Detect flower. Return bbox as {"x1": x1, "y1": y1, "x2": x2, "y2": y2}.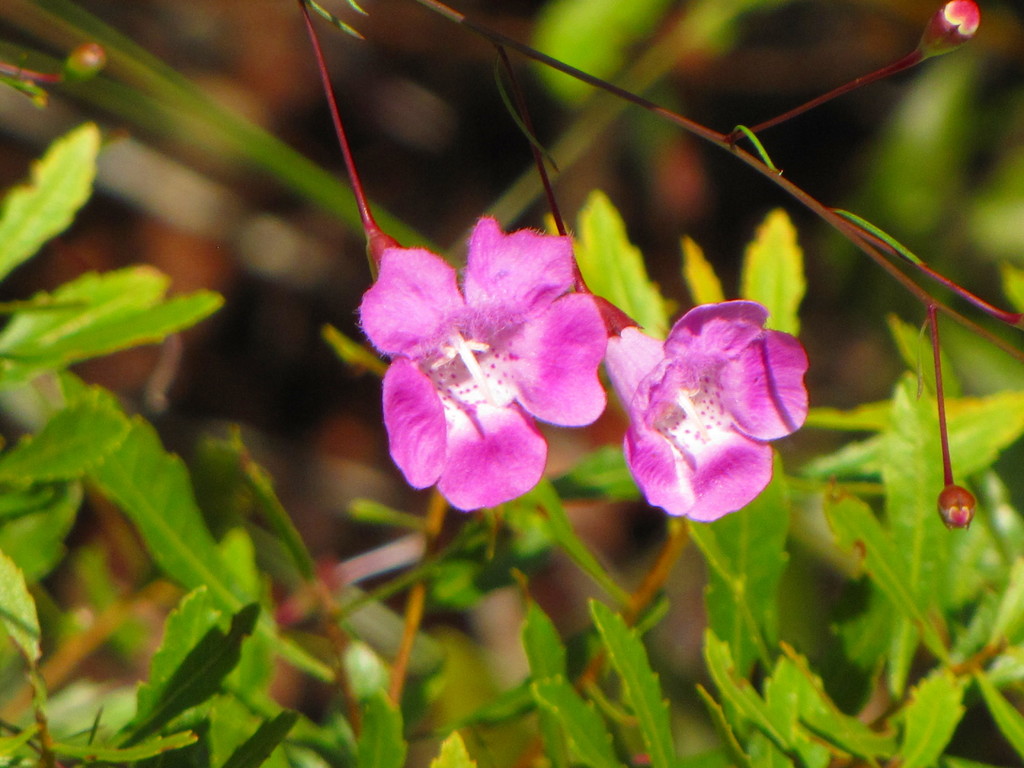
{"x1": 370, "y1": 182, "x2": 619, "y2": 507}.
